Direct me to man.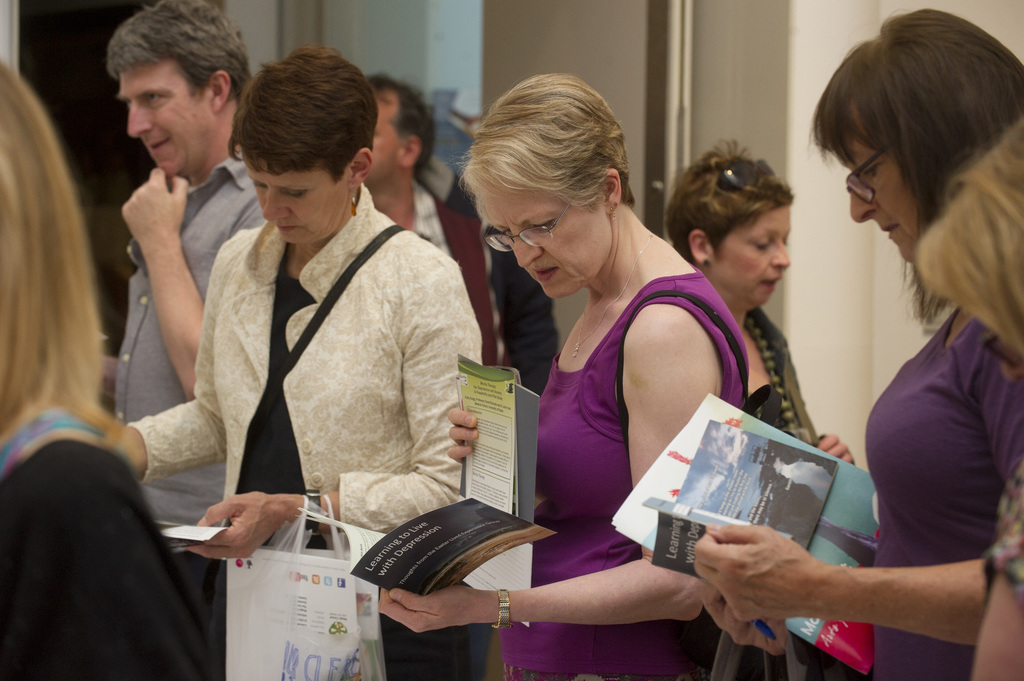
Direction: x1=362, y1=70, x2=515, y2=367.
